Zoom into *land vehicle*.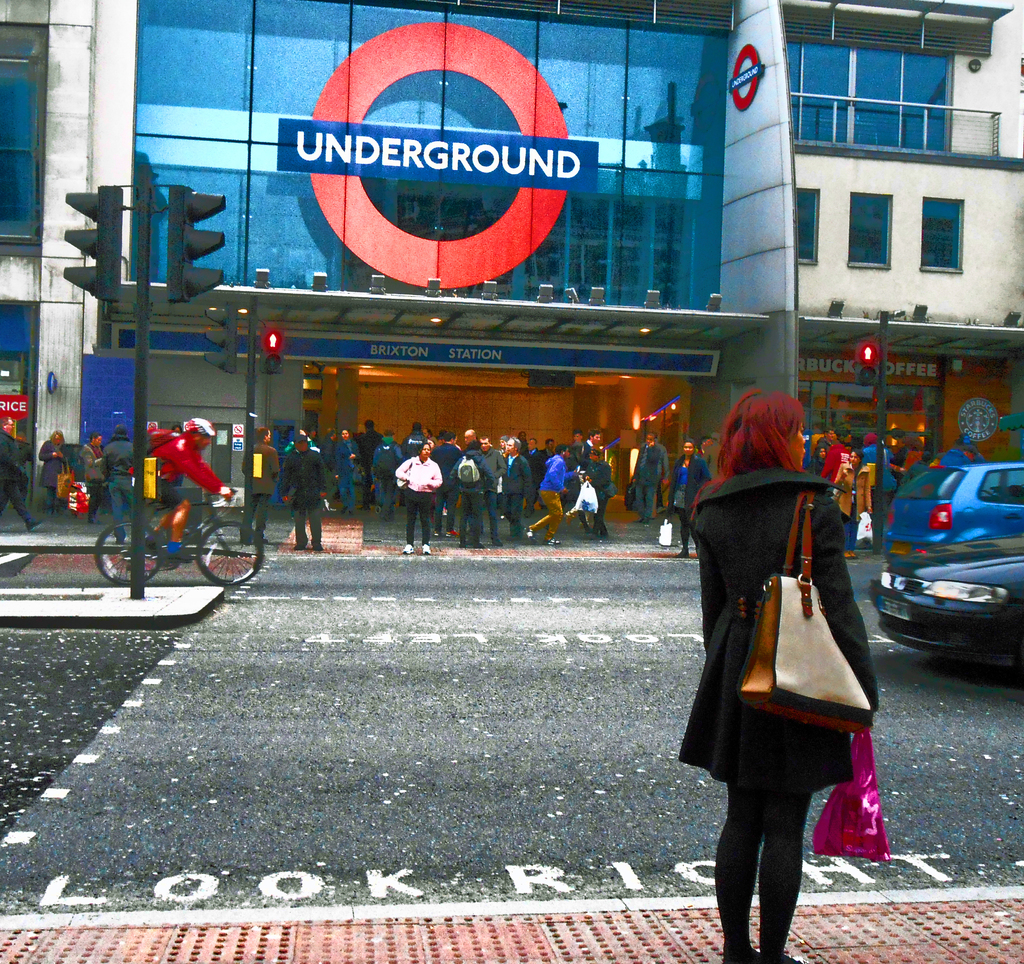
Zoom target: {"left": 88, "top": 486, "right": 264, "bottom": 582}.
